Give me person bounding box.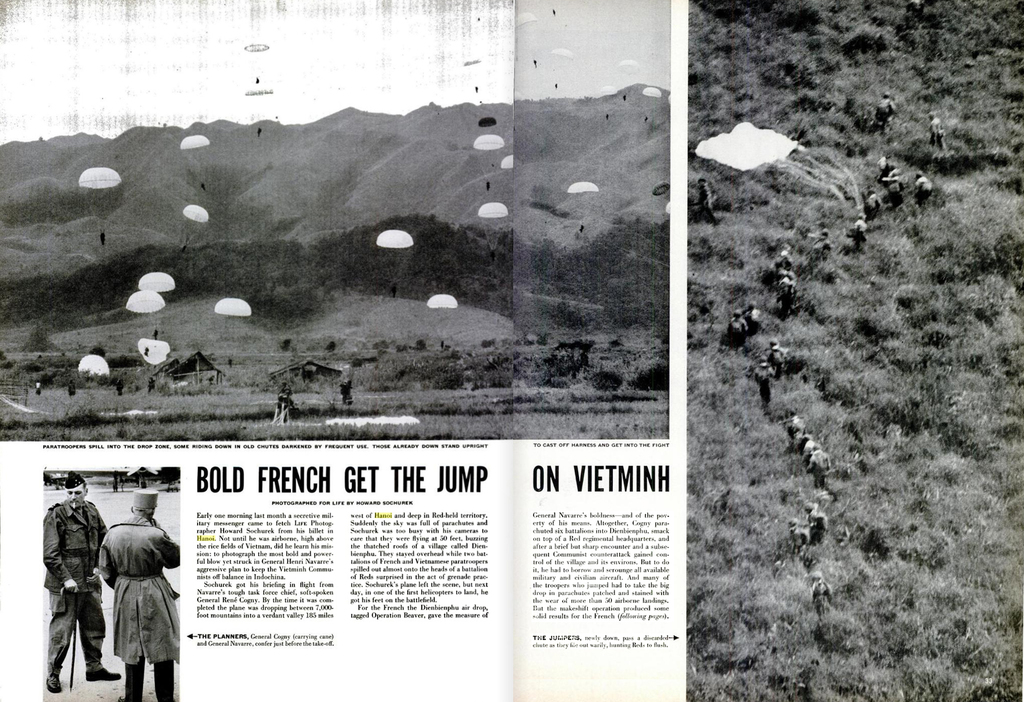
<box>100,486,181,701</box>.
